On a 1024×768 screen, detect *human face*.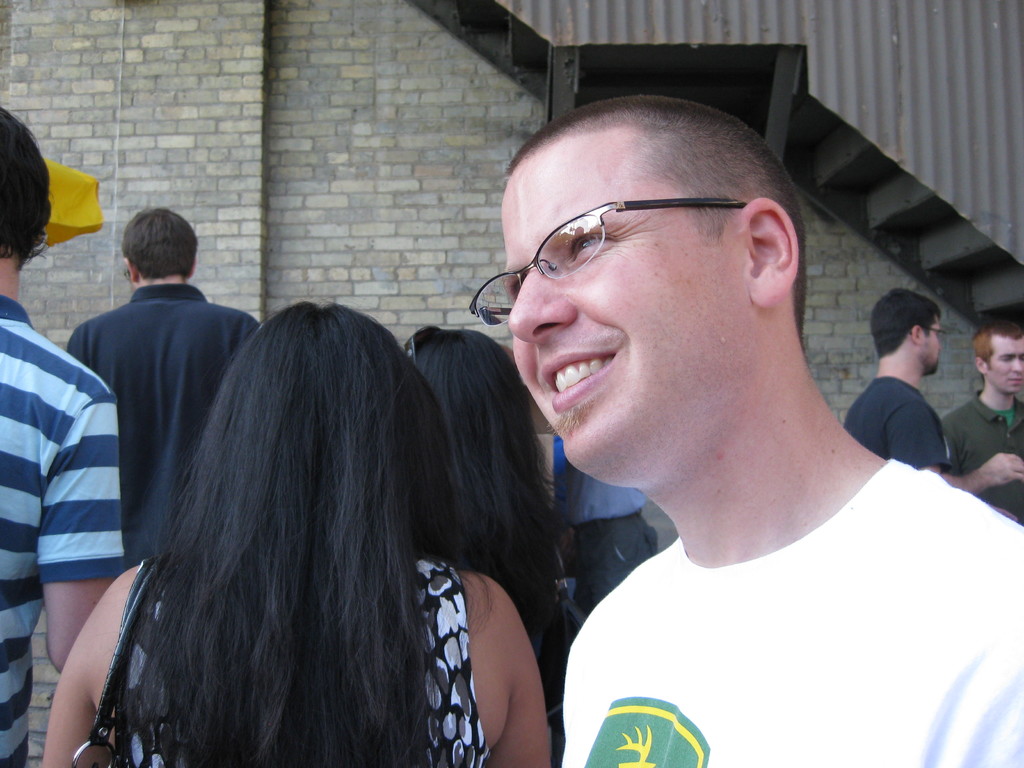
bbox=[986, 336, 1023, 394].
